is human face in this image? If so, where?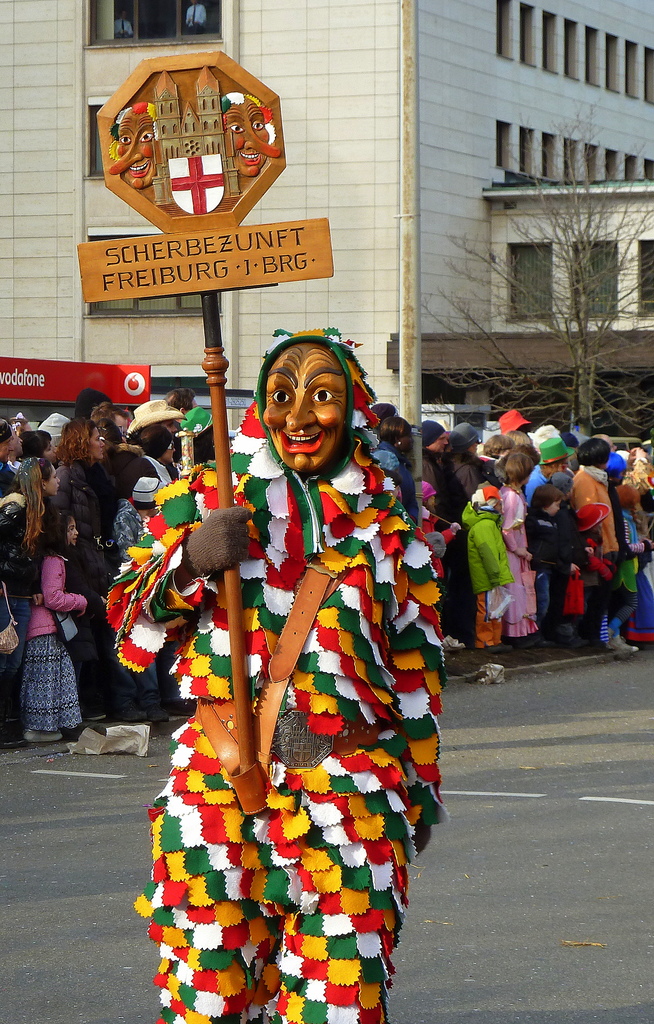
Yes, at 42:441:58:469.
